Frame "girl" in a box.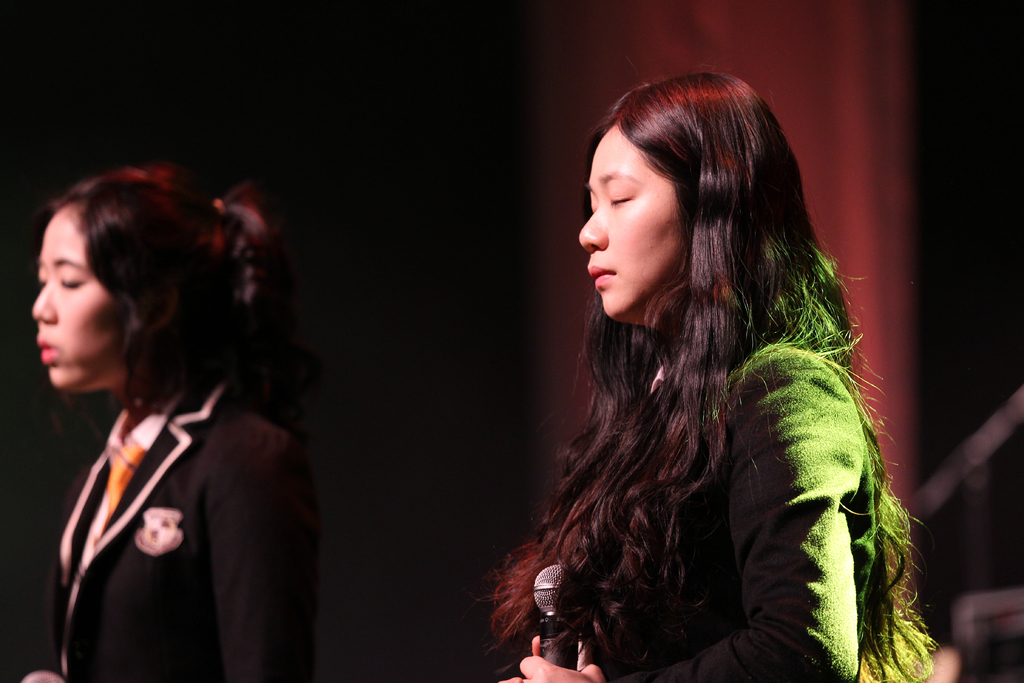
(x1=2, y1=158, x2=341, y2=682).
